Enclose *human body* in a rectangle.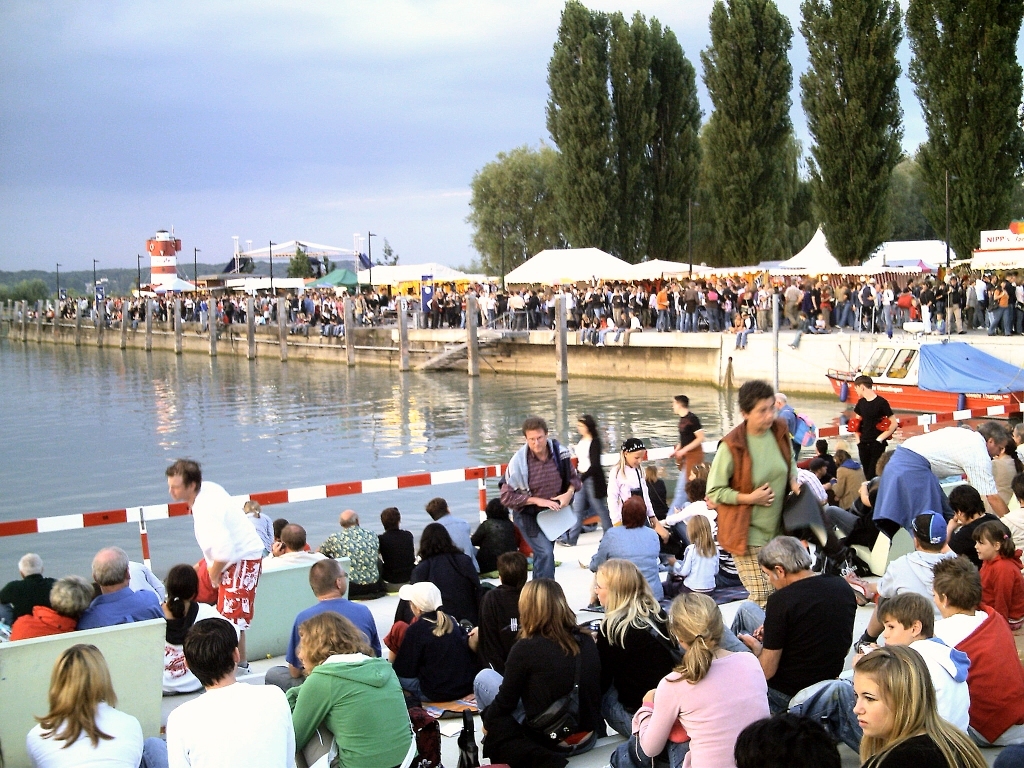
region(11, 577, 98, 648).
